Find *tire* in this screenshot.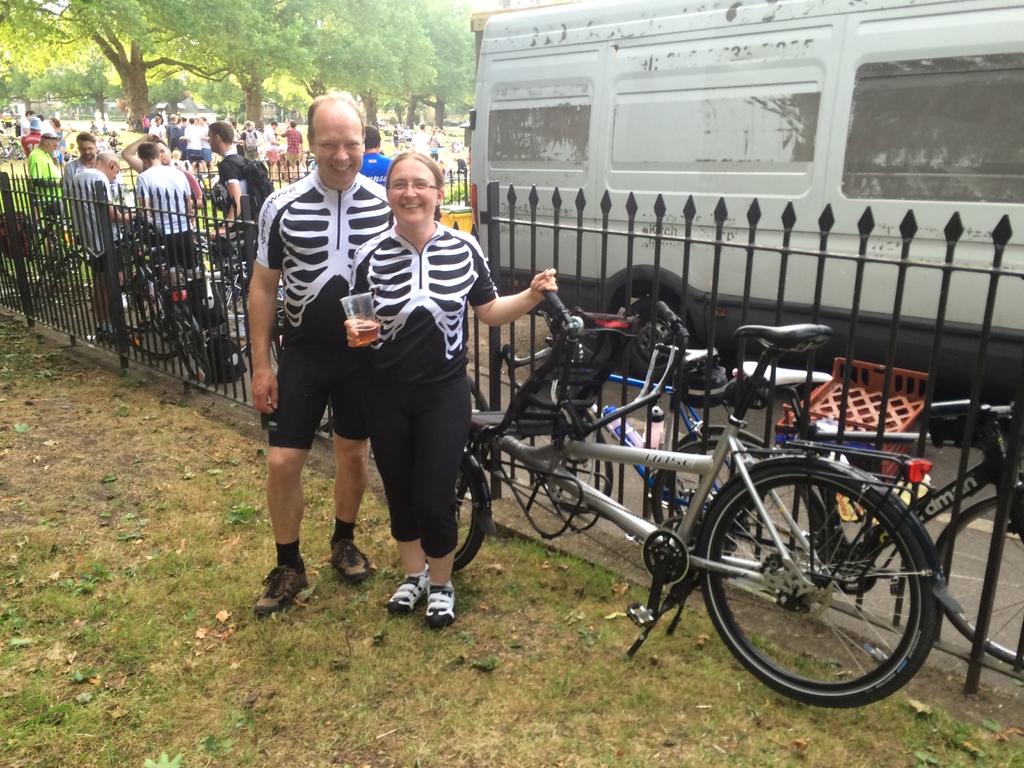
The bounding box for *tire* is bbox(157, 287, 212, 384).
